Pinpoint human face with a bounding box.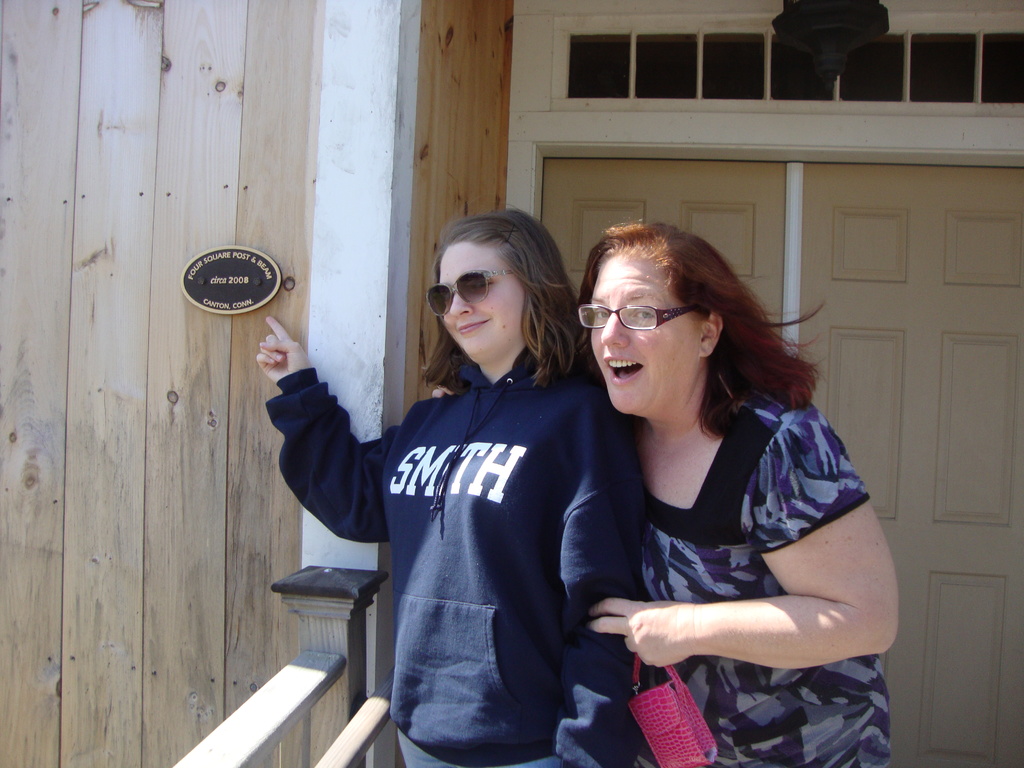
box(588, 257, 700, 415).
